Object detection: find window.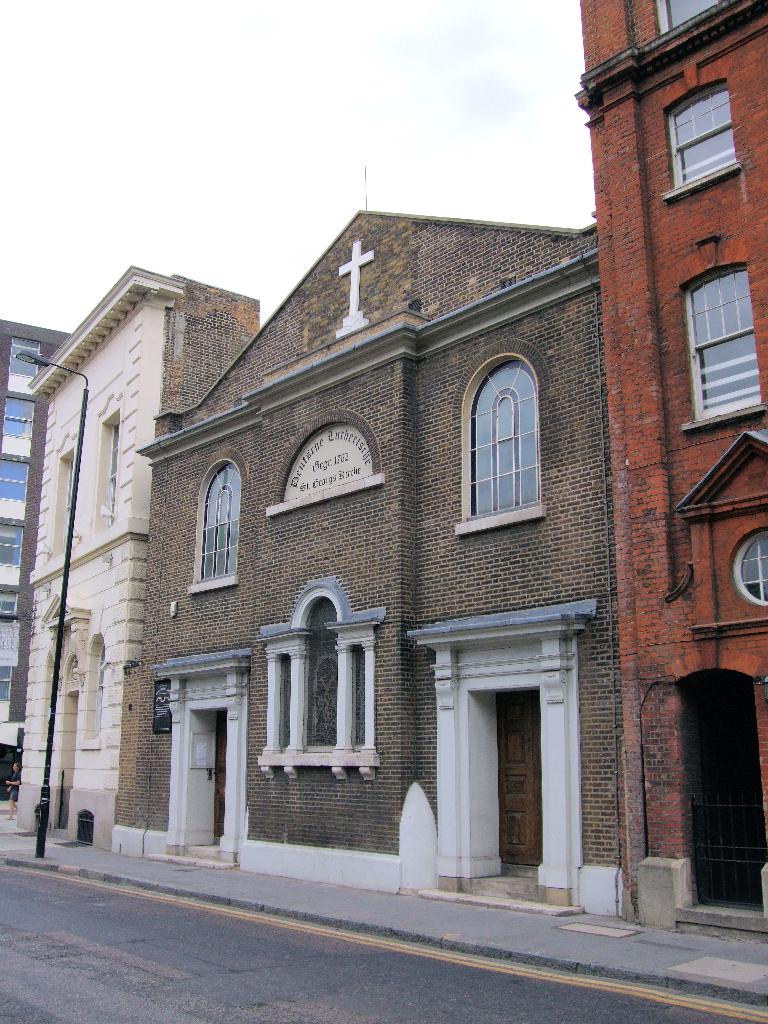
(left=0, top=456, right=26, bottom=500).
